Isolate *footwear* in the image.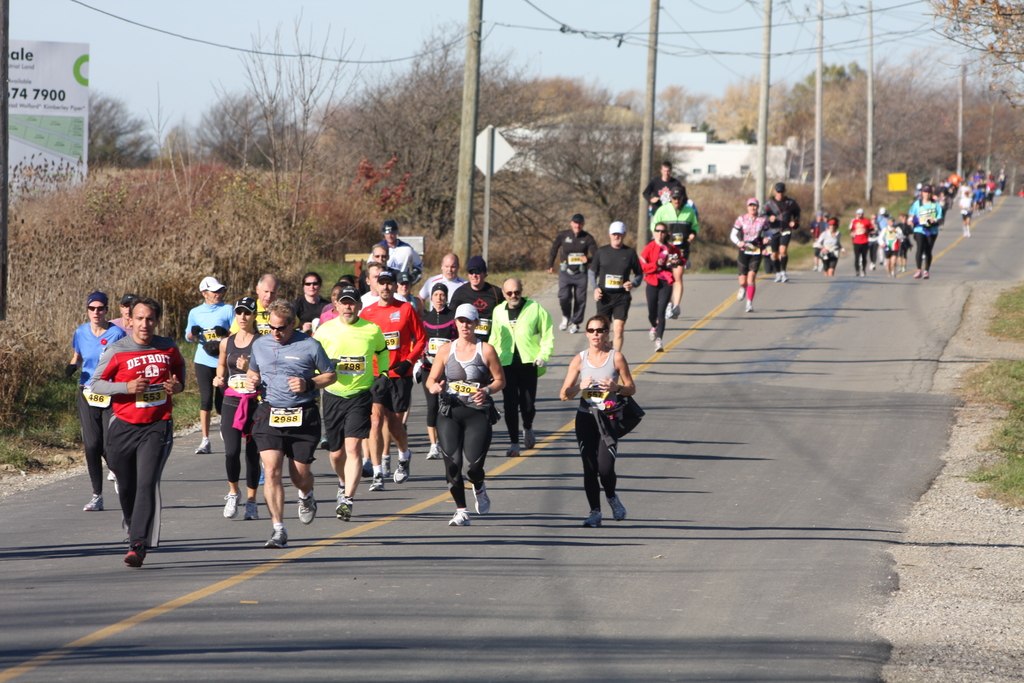
Isolated region: select_region(193, 438, 212, 455).
